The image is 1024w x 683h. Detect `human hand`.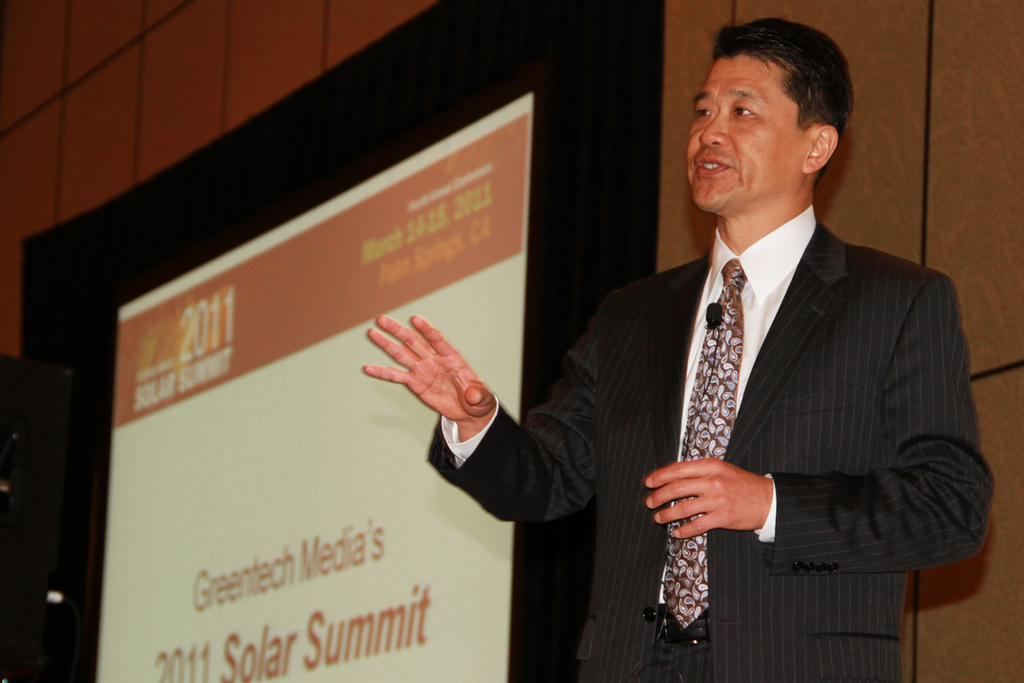
Detection: select_region(369, 313, 501, 435).
